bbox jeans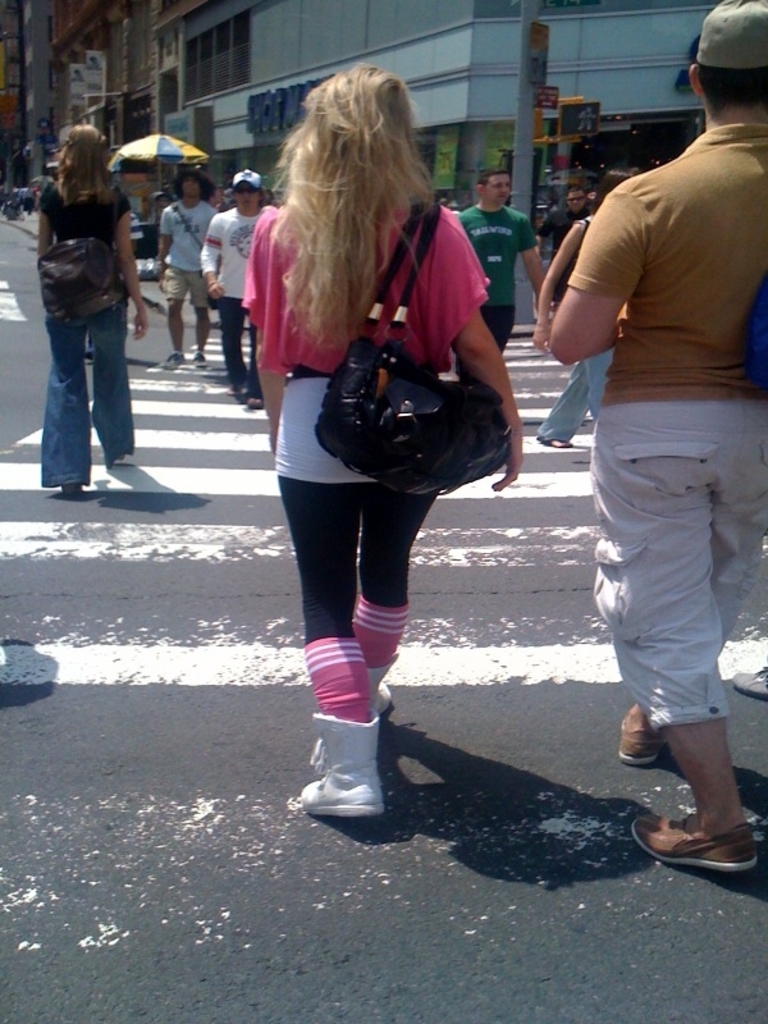
l=211, t=296, r=255, b=407
